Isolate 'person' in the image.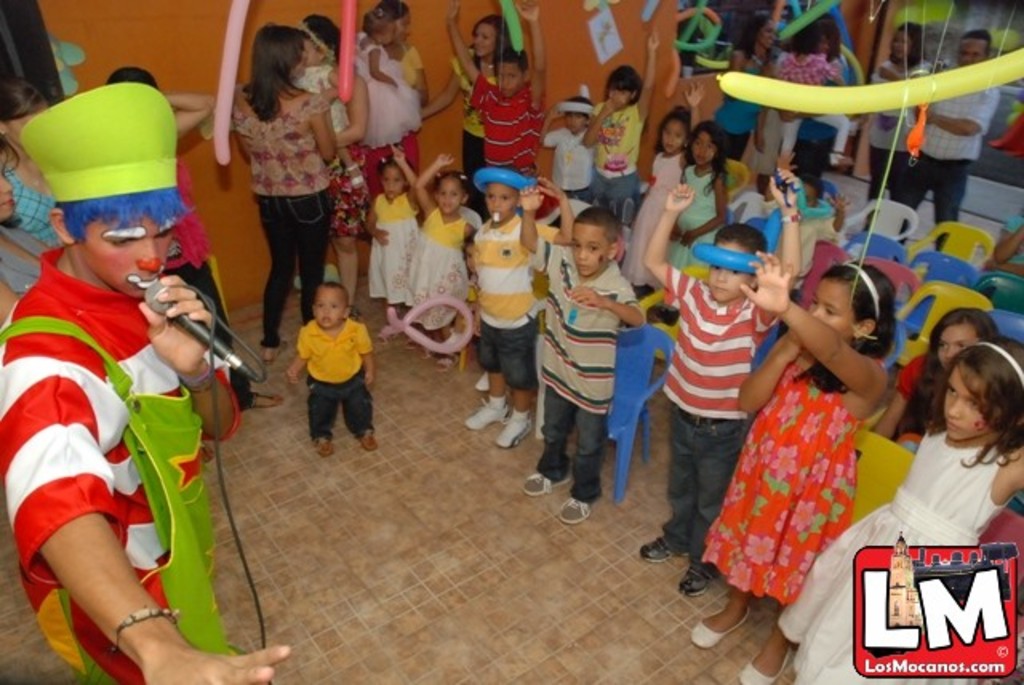
Isolated region: region(680, 298, 872, 683).
